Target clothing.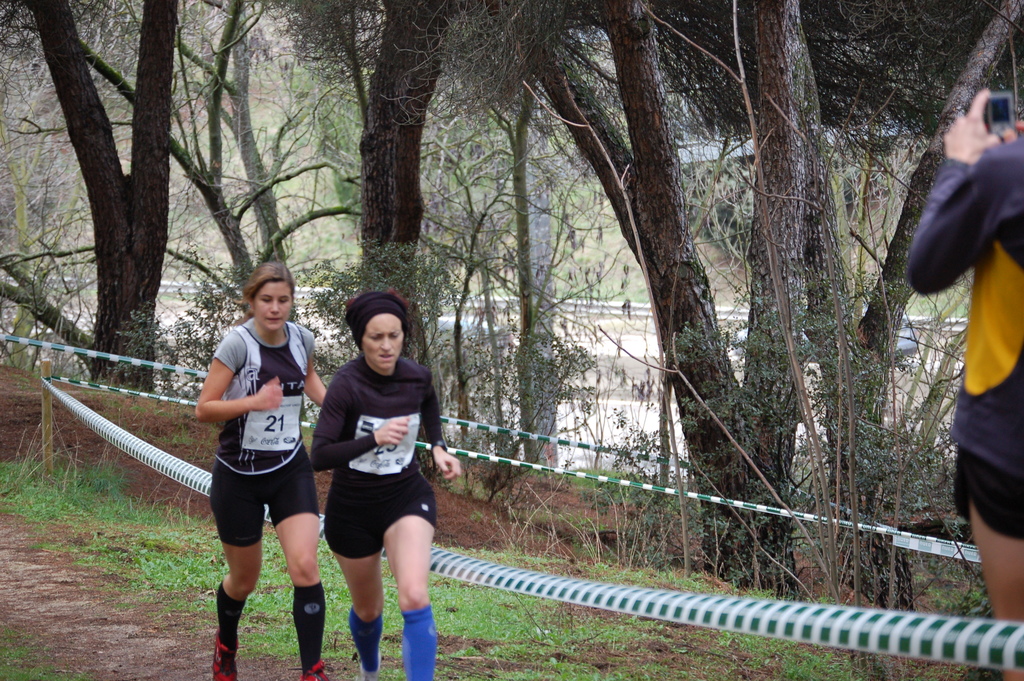
Target region: x1=211, y1=318, x2=326, y2=472.
